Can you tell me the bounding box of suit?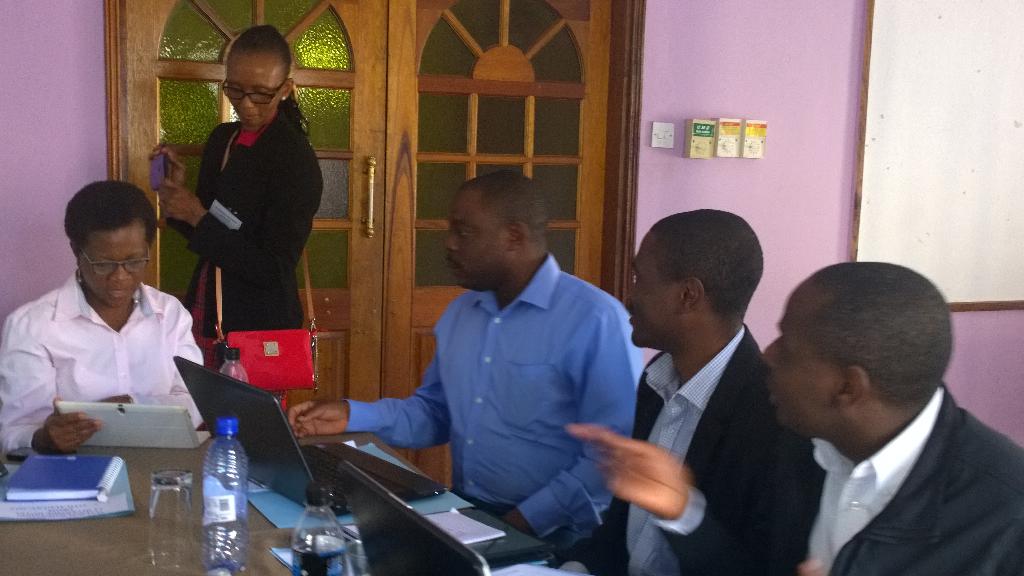
detection(652, 377, 1023, 575).
